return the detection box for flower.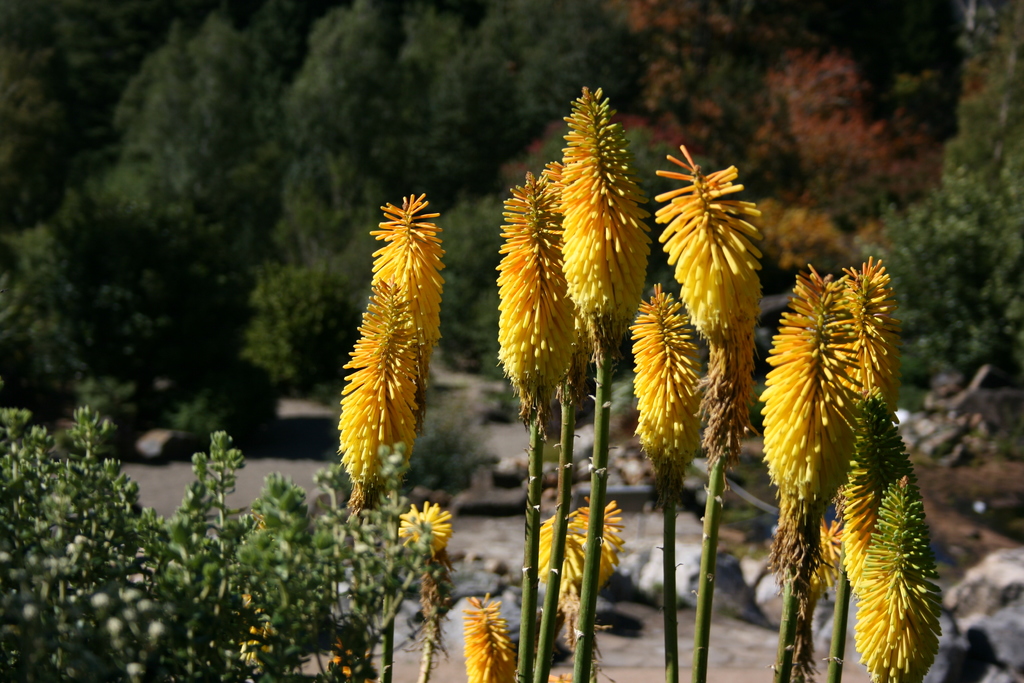
rect(538, 500, 627, 591).
